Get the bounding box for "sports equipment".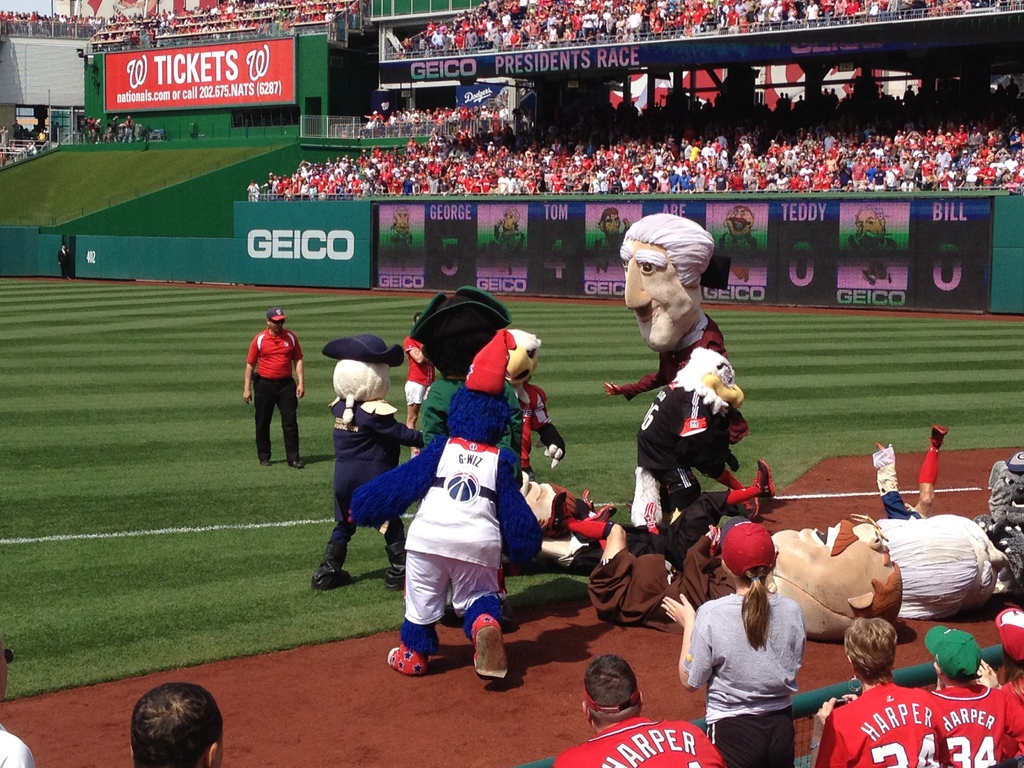
pyautogui.locateOnScreen(550, 715, 727, 767).
